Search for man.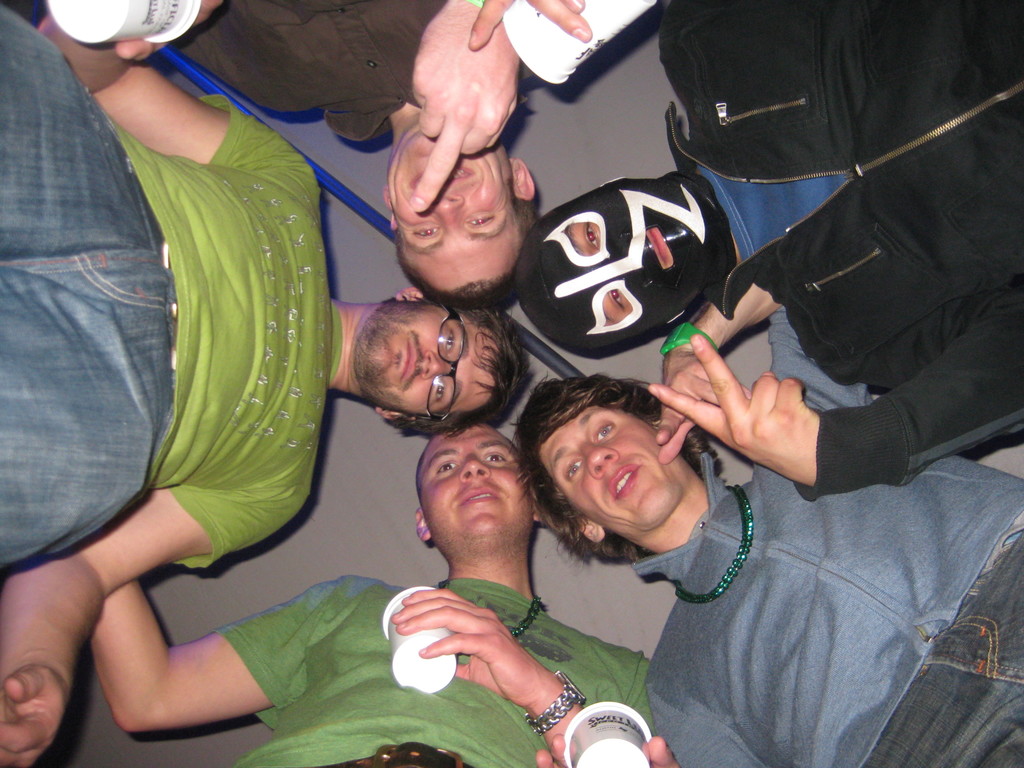
Found at 509, 311, 1023, 767.
